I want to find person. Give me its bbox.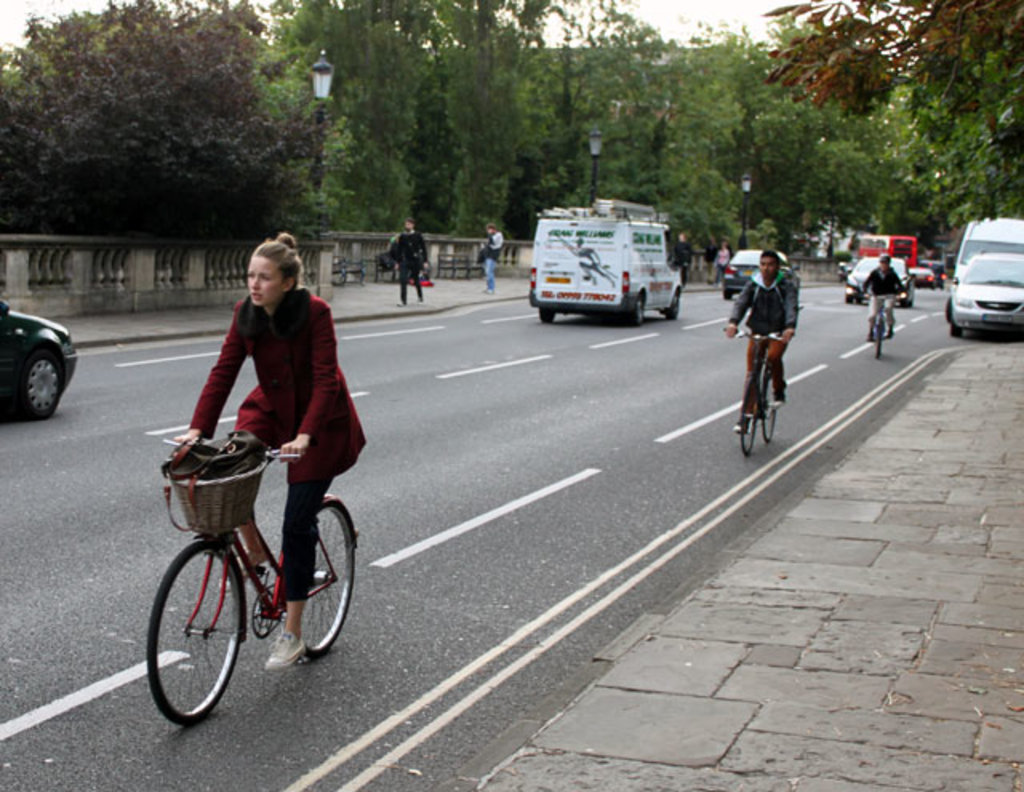
669/230/693/294.
